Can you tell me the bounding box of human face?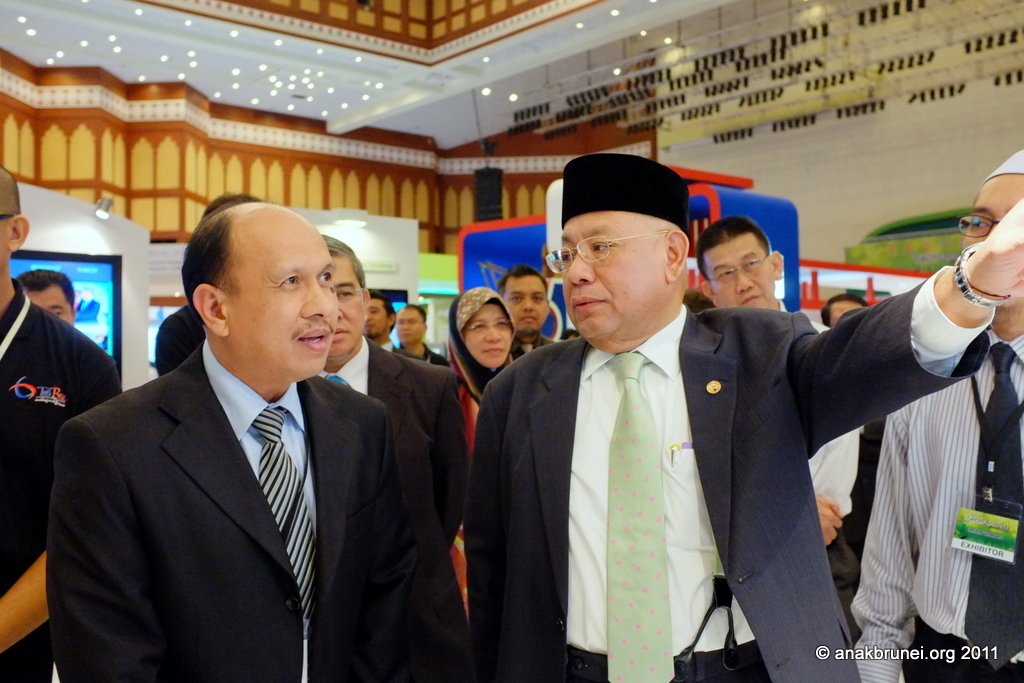
{"x1": 510, "y1": 276, "x2": 546, "y2": 324}.
